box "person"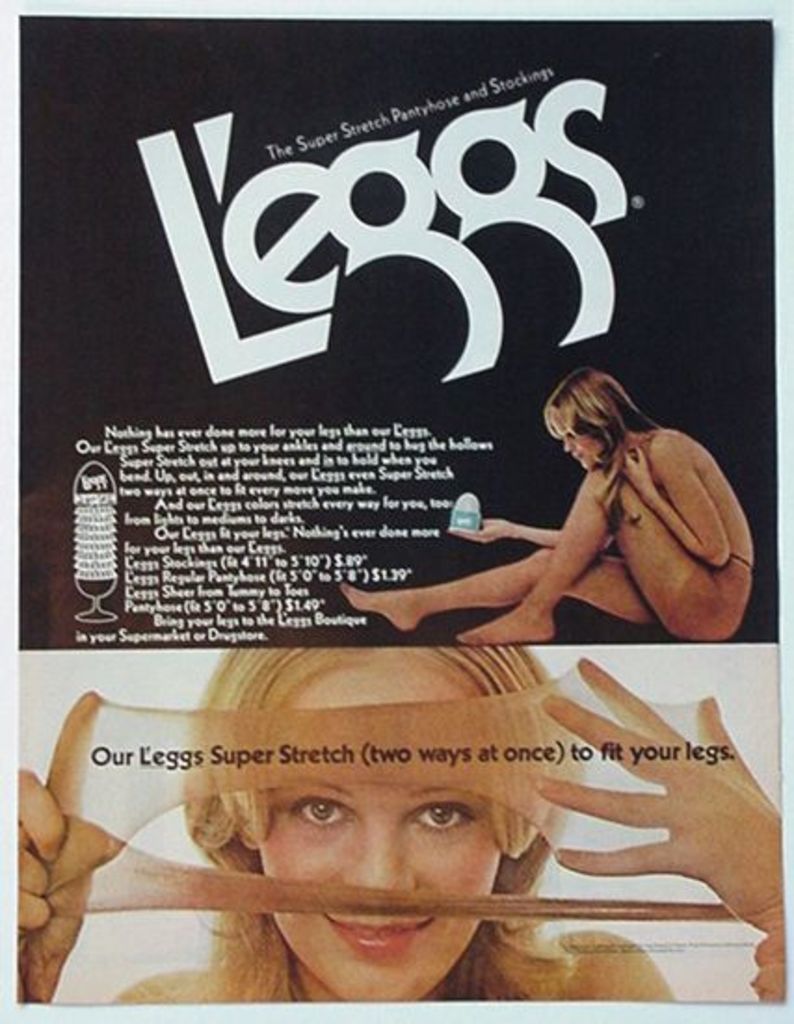
rect(415, 348, 755, 658)
